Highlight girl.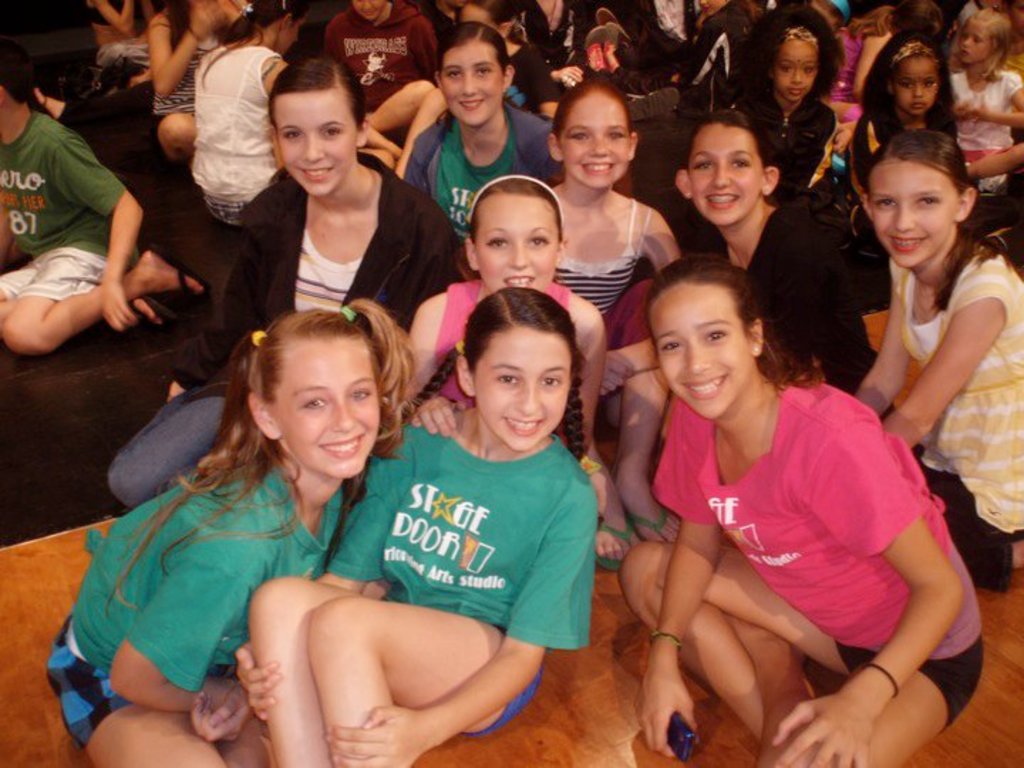
Highlighted region: l=539, t=74, r=697, b=580.
